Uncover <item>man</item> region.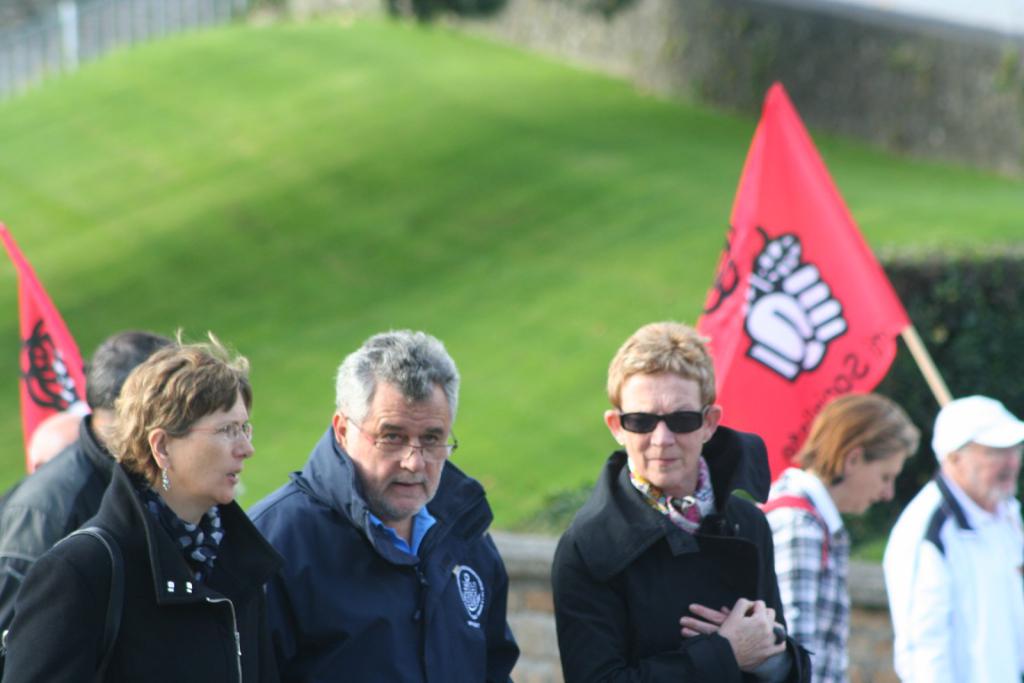
Uncovered: <region>245, 324, 521, 682</region>.
